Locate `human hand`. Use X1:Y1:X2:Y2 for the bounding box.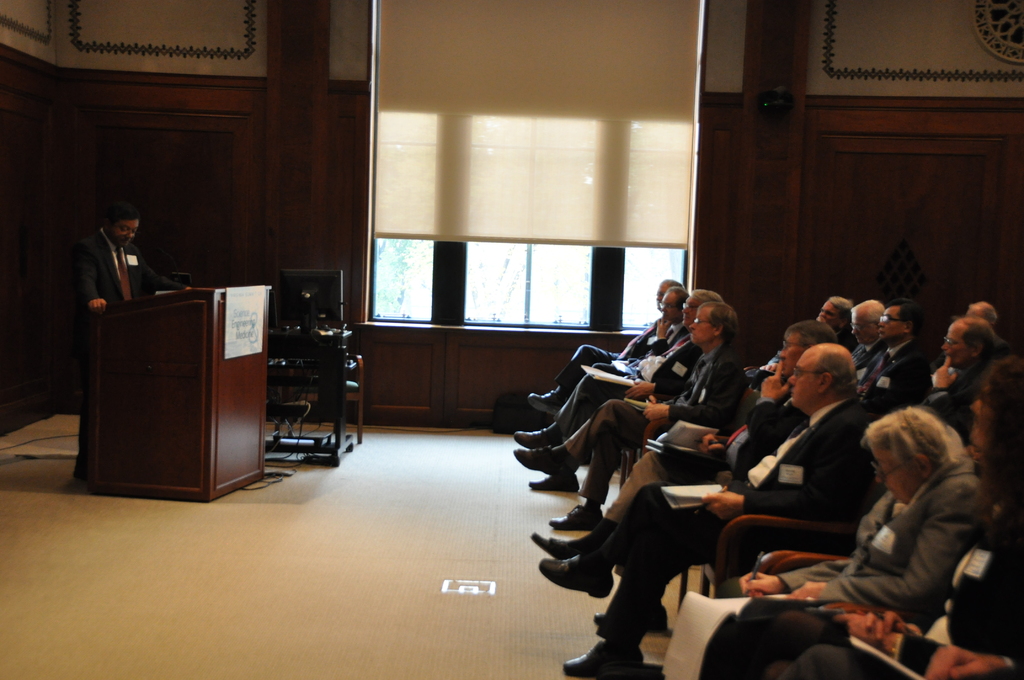
931:357:959:391.
